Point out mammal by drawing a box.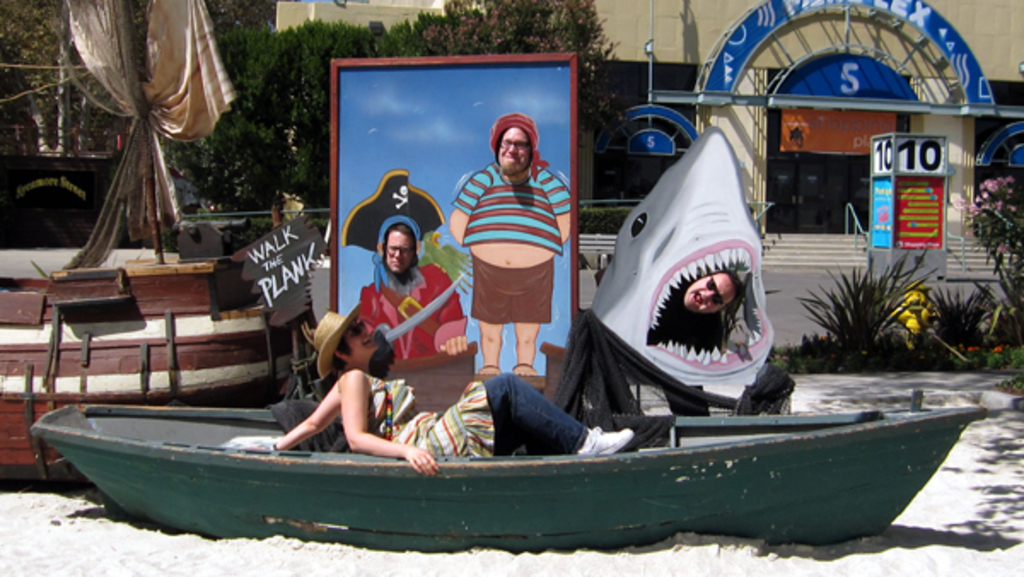
447, 131, 573, 374.
